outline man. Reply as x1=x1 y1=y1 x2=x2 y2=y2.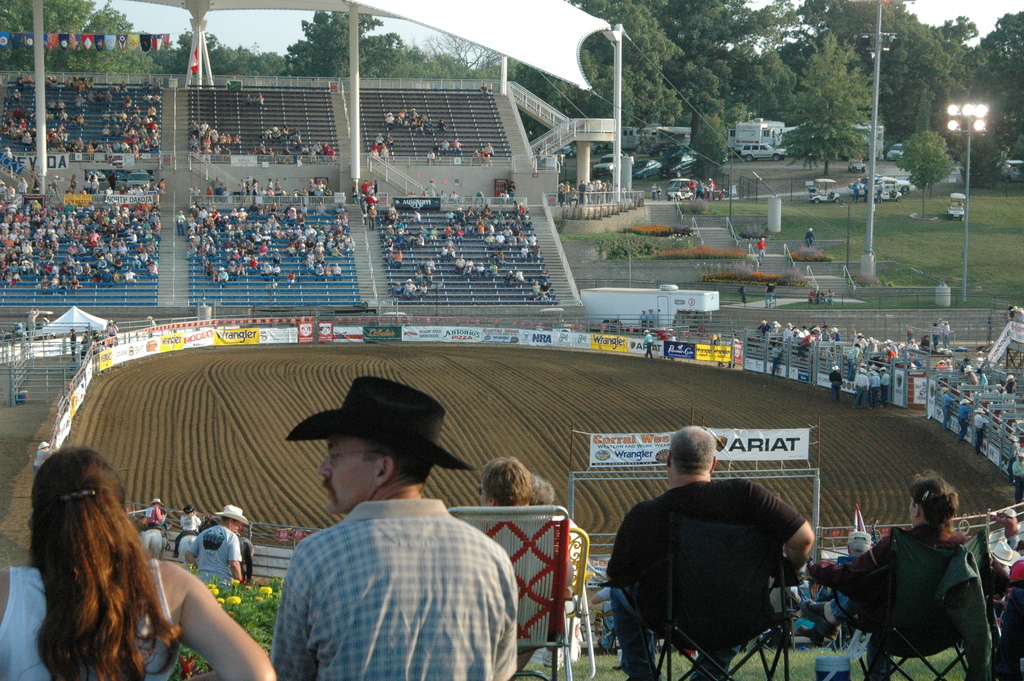
x1=266 y1=409 x2=531 y2=671.
